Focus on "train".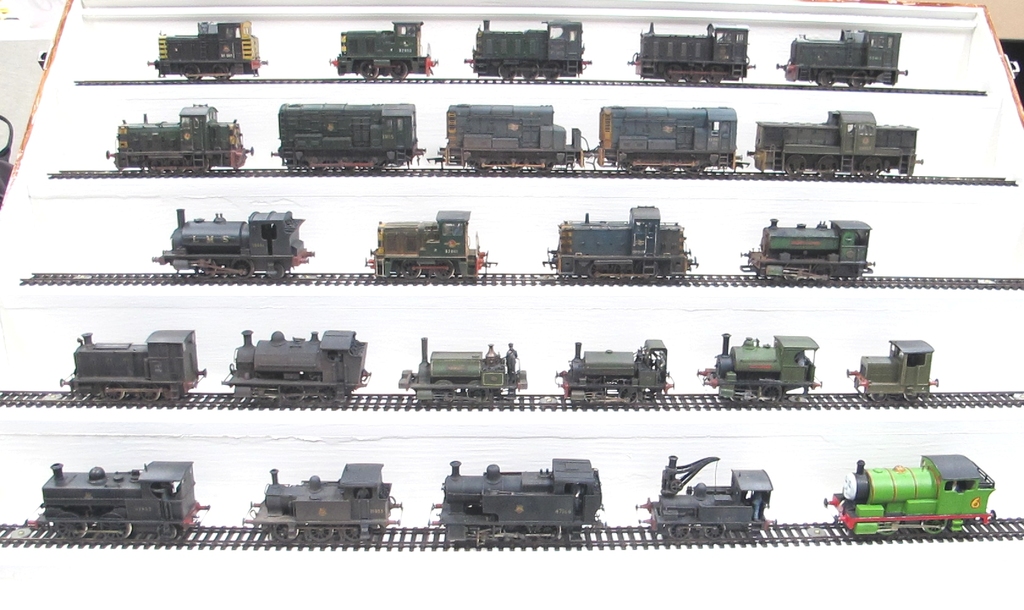
Focused at crop(424, 105, 745, 174).
